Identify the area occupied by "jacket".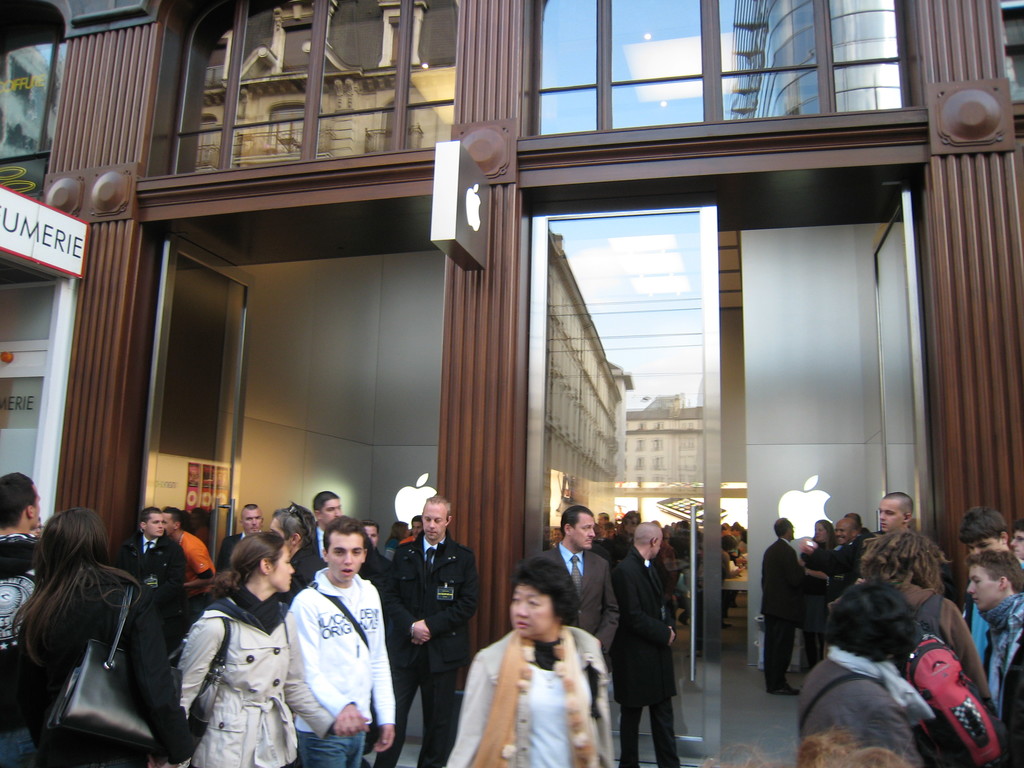
Area: <bbox>797, 657, 927, 767</bbox>.
